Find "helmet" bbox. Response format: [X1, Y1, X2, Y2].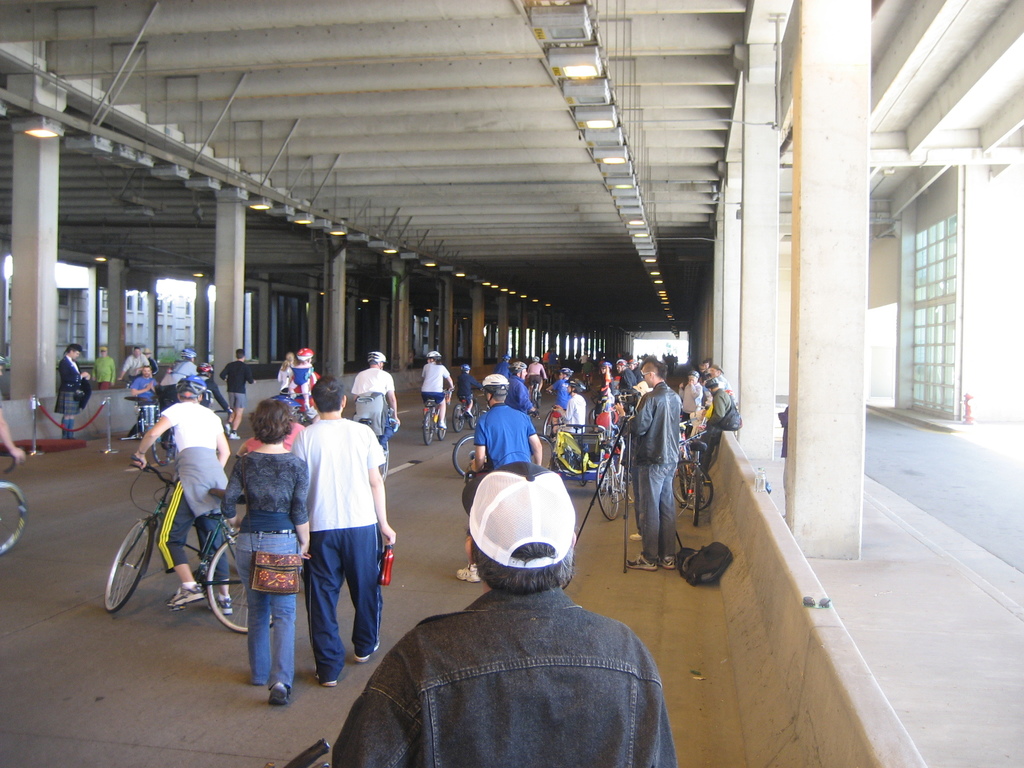
[616, 359, 630, 367].
